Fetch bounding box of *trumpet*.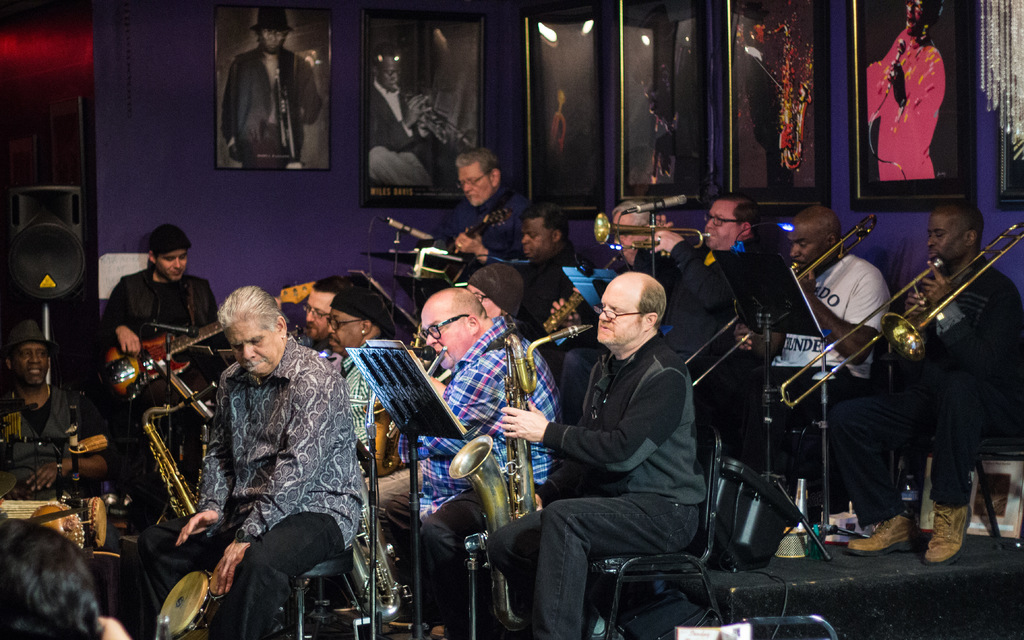
Bbox: 593 212 717 247.
